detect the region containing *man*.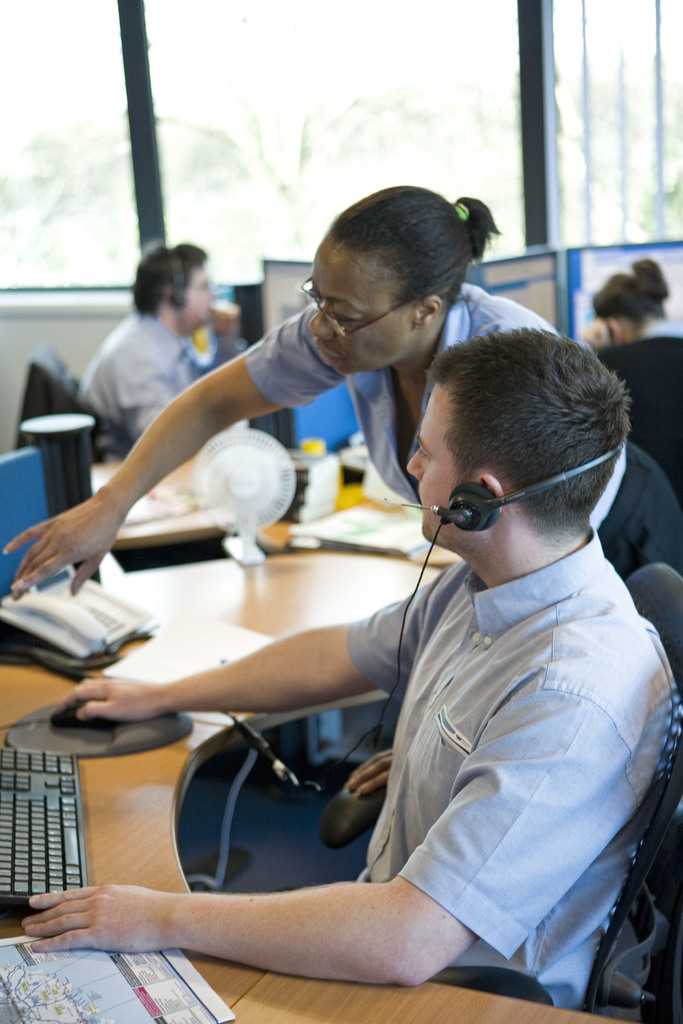
crop(77, 238, 245, 453).
